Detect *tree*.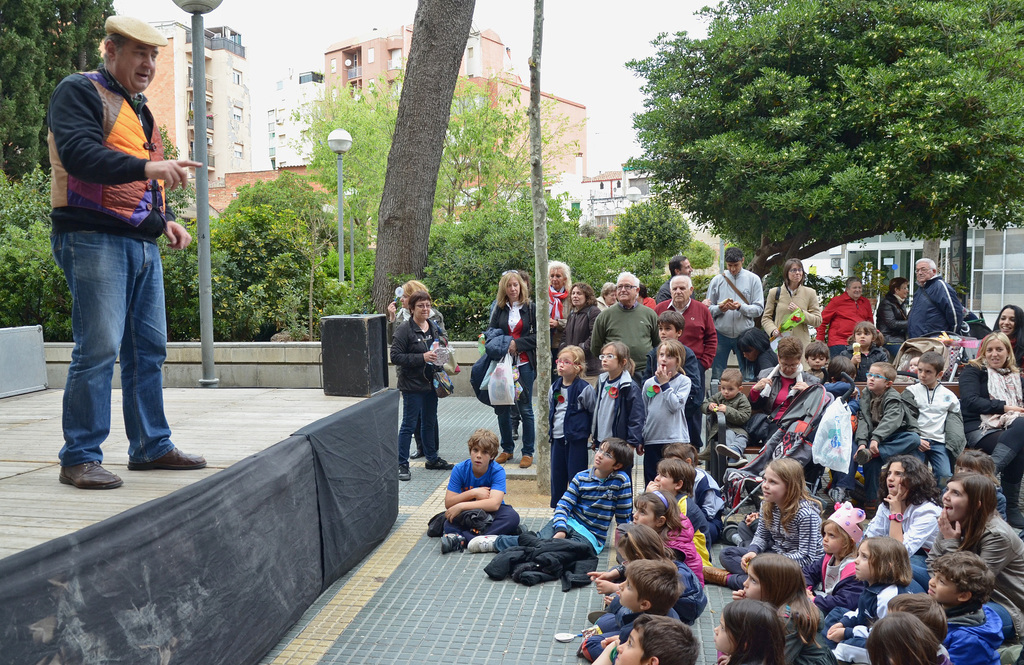
Detected at (148,217,272,344).
